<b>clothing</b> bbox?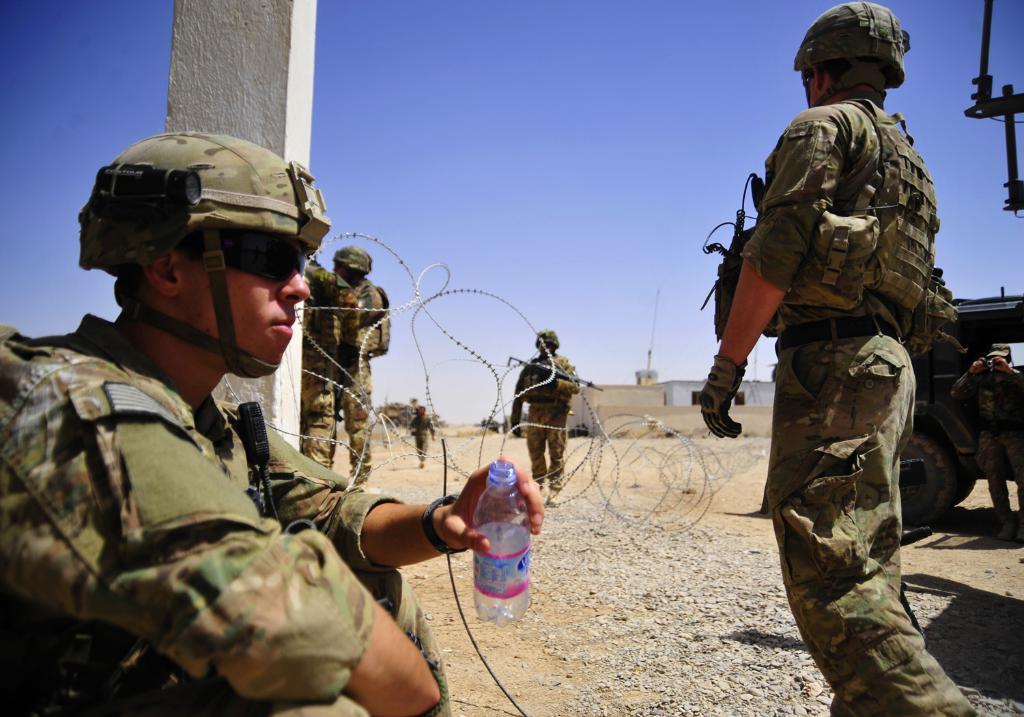
{"x1": 518, "y1": 354, "x2": 588, "y2": 487}
